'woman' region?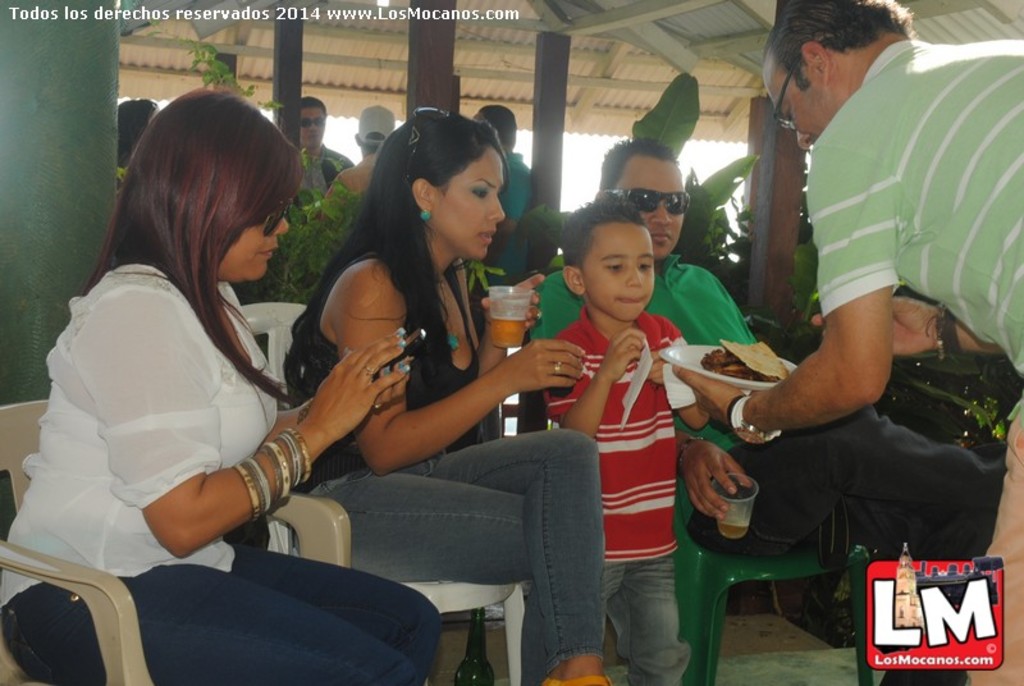
box(285, 108, 612, 685)
